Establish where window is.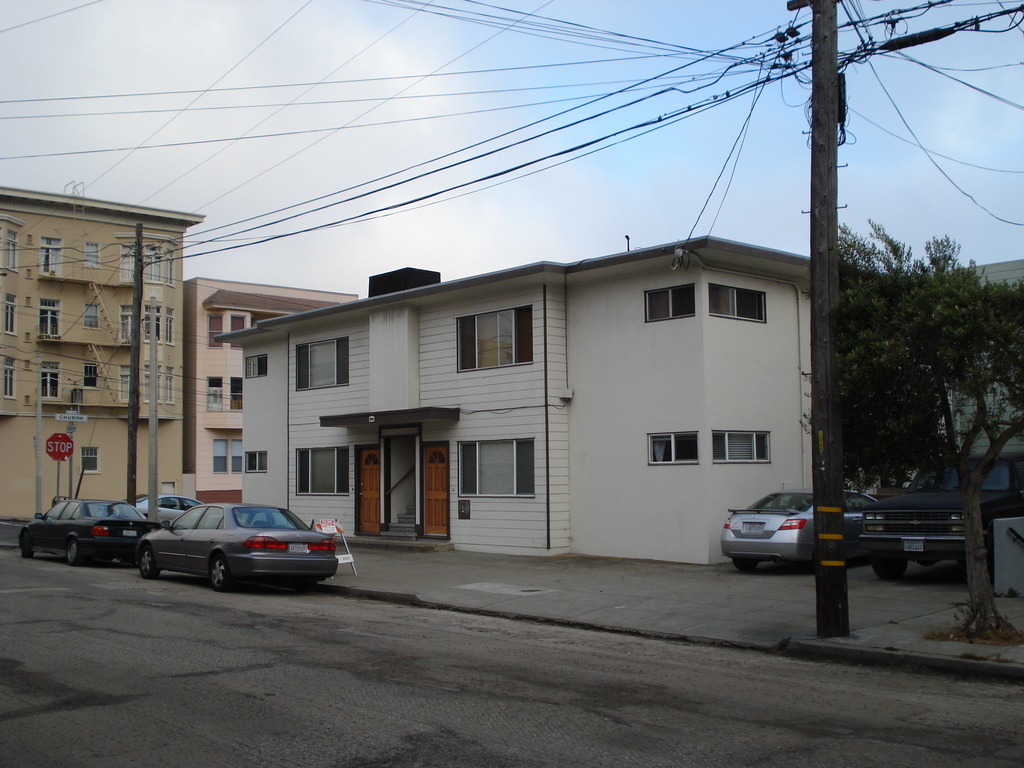
Established at 77 244 104 271.
